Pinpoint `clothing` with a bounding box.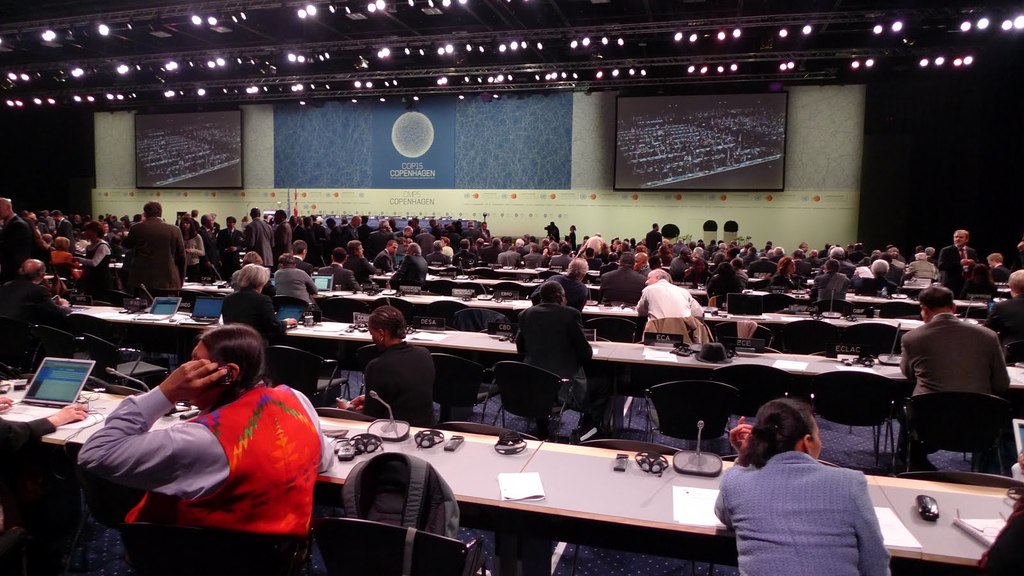
Rect(633, 275, 706, 333).
